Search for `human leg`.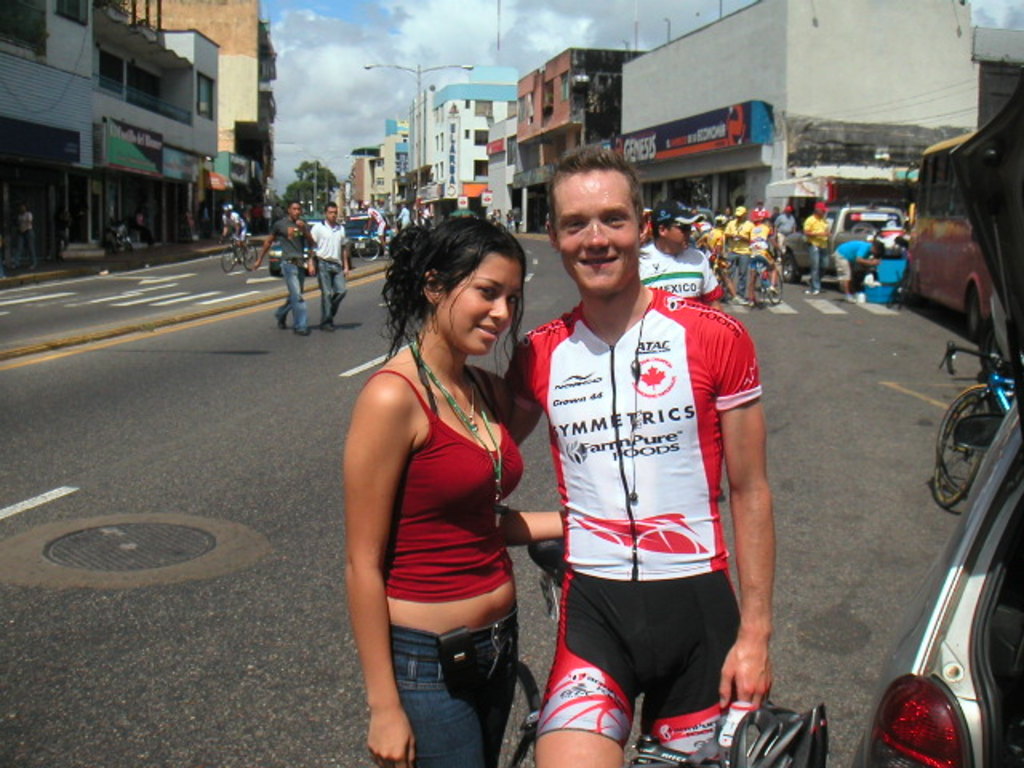
Found at detection(282, 258, 315, 339).
